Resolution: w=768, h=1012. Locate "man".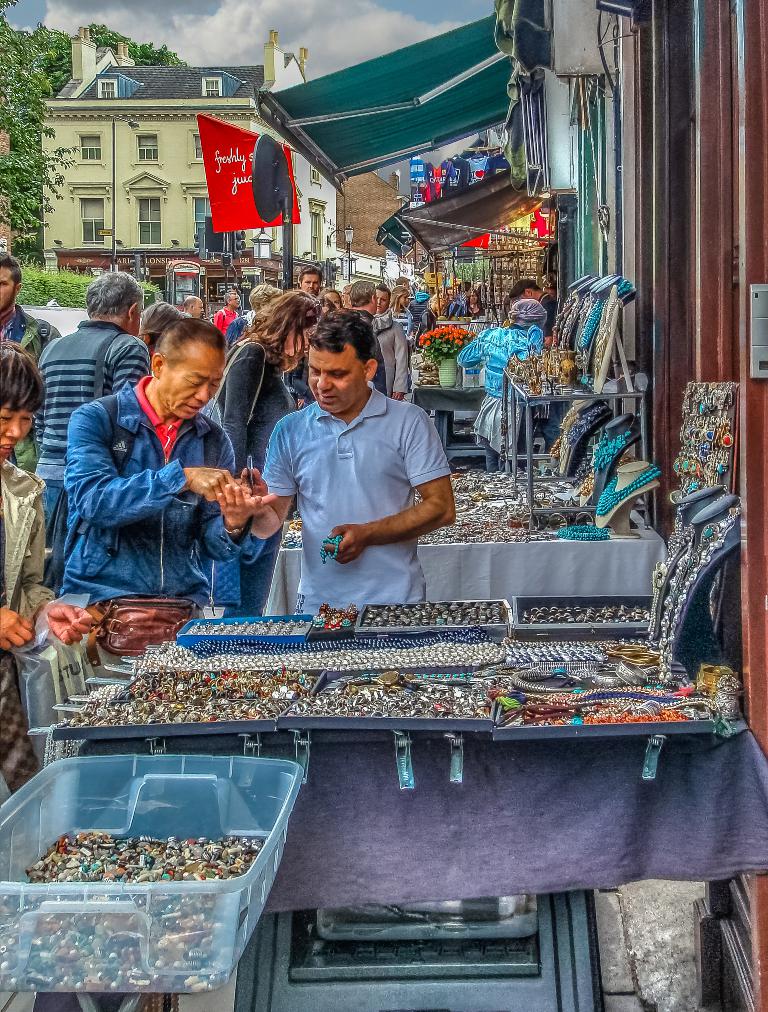
446, 274, 467, 307.
